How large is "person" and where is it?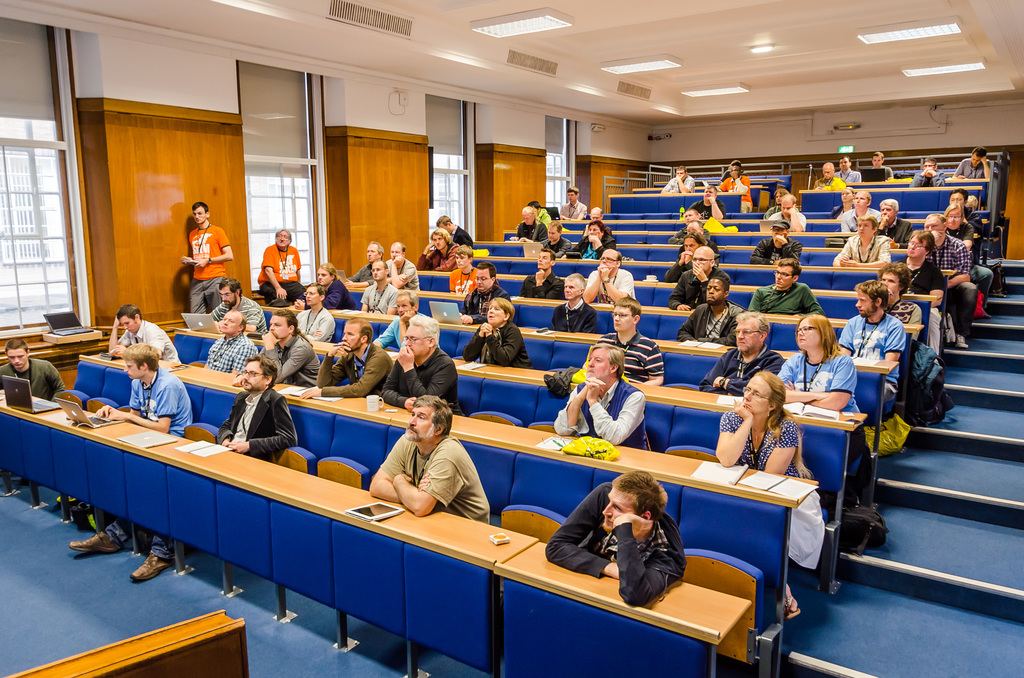
Bounding box: locate(584, 207, 609, 225).
